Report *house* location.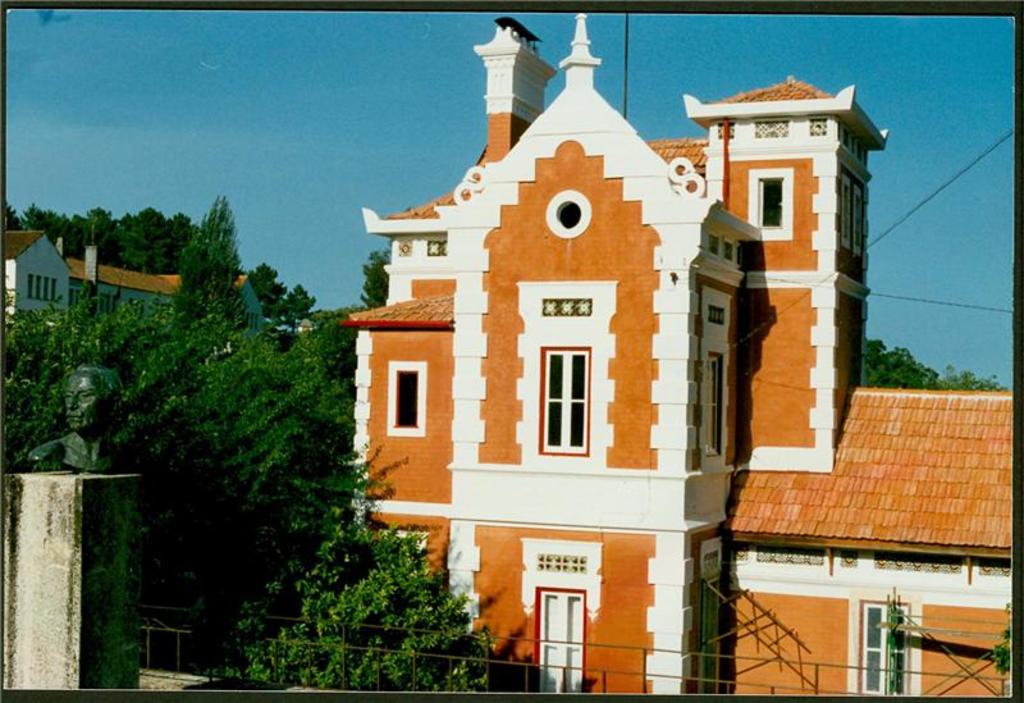
Report: rect(0, 228, 78, 325).
